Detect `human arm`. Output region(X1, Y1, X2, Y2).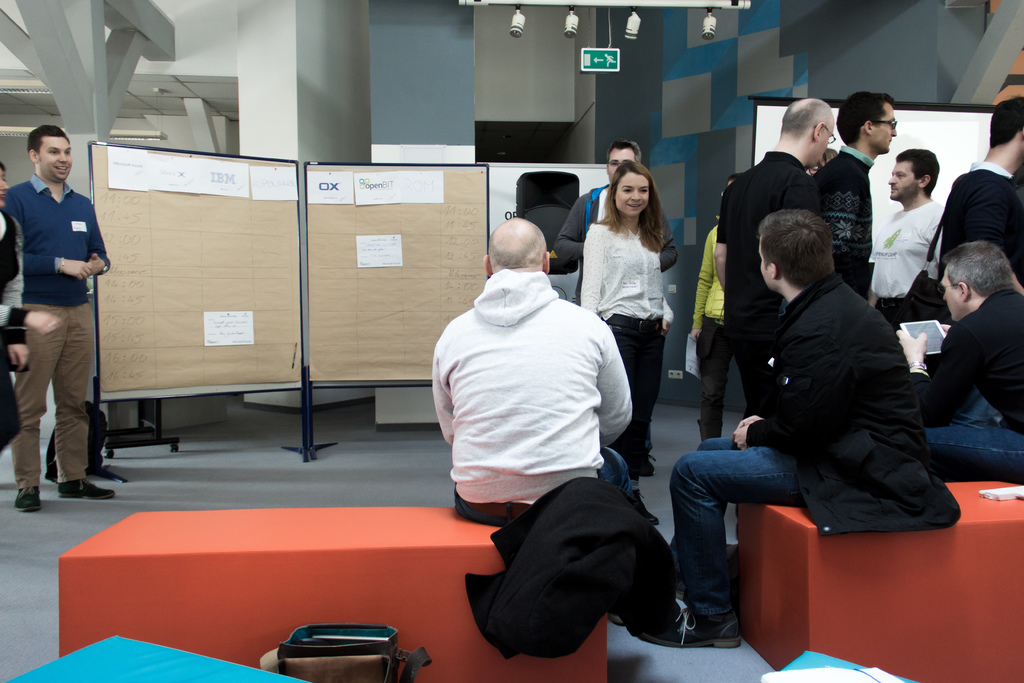
region(86, 193, 120, 284).
